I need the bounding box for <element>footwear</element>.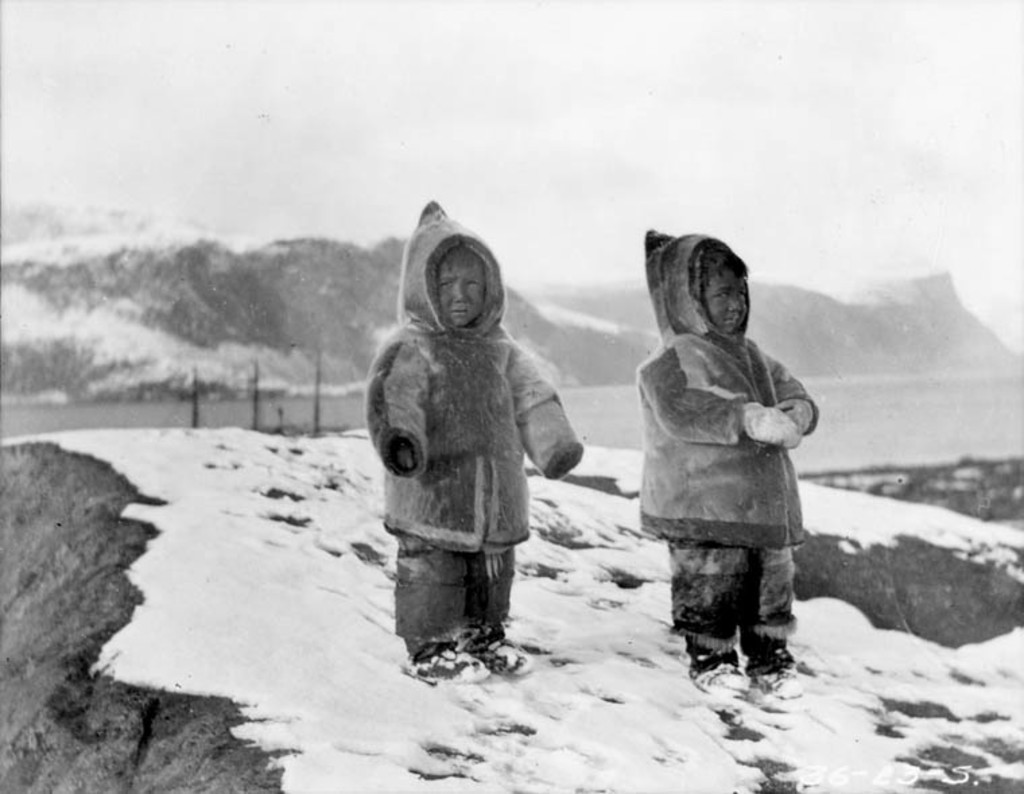
Here it is: rect(746, 647, 803, 694).
